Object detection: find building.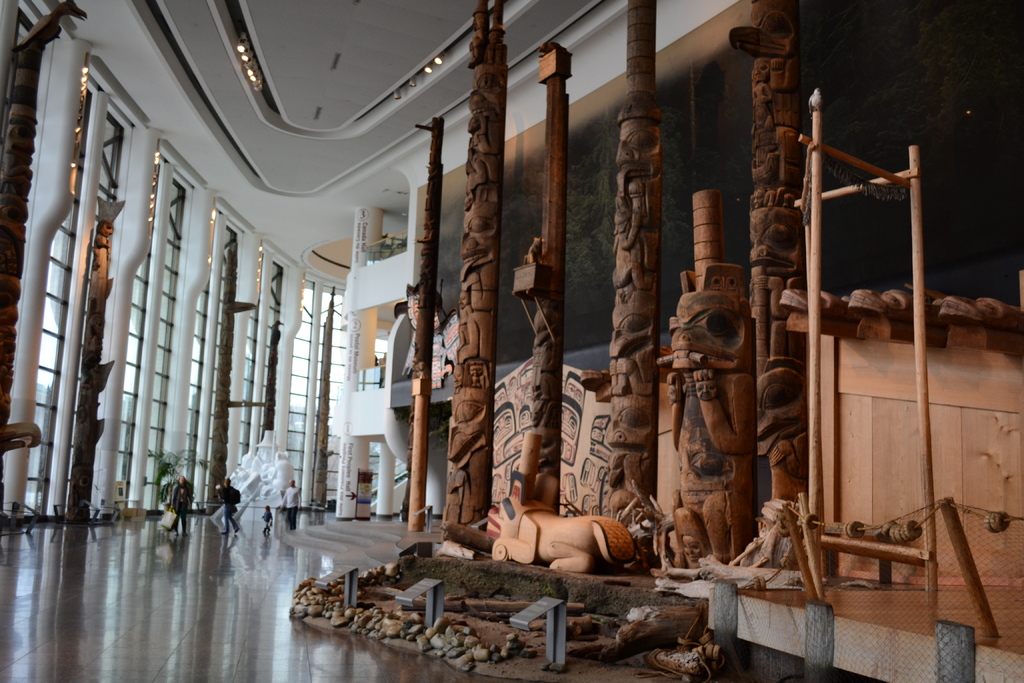
<region>0, 0, 1022, 682</region>.
